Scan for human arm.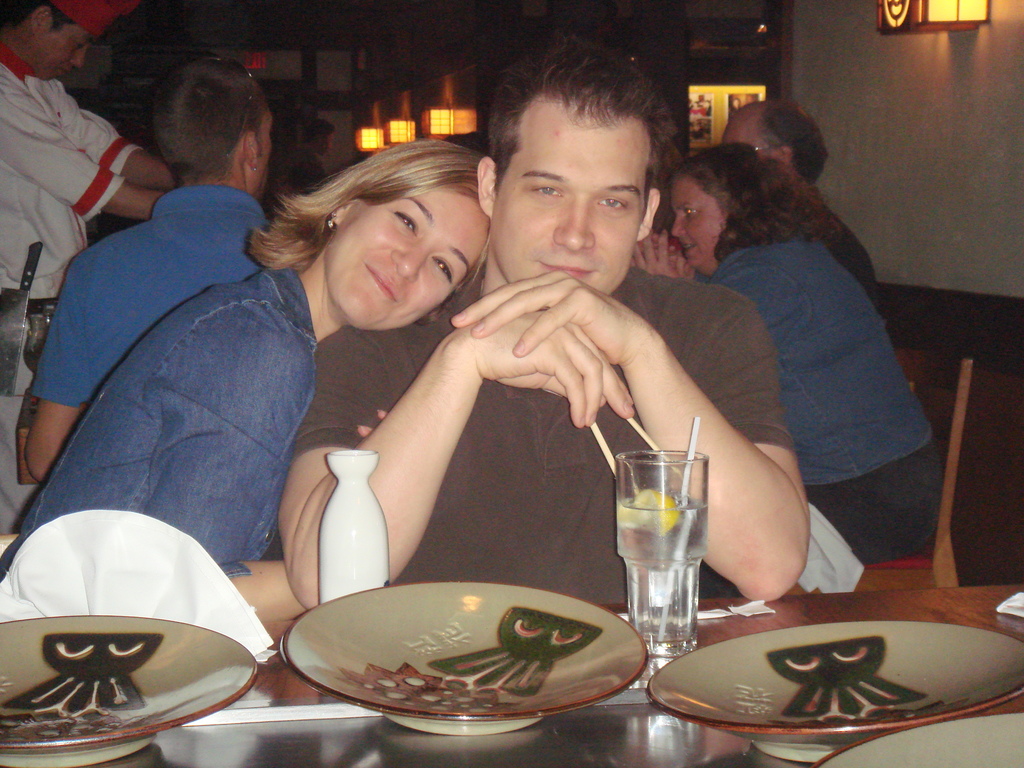
Scan result: x1=47, y1=80, x2=171, y2=193.
